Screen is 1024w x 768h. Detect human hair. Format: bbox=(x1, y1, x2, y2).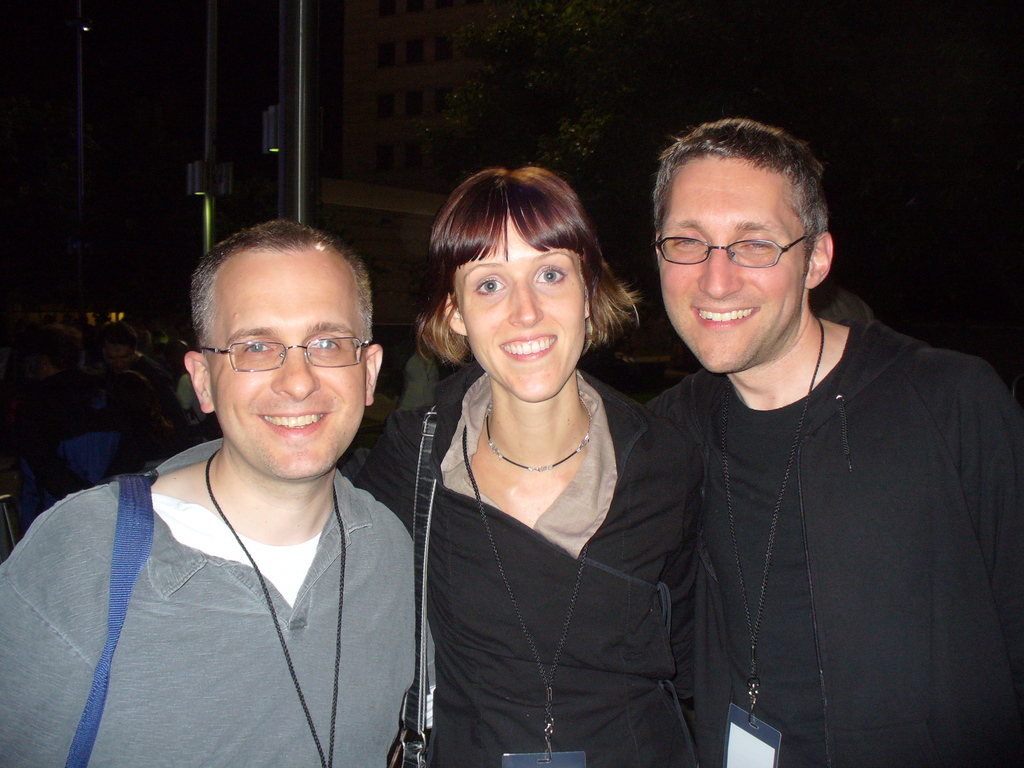
bbox=(657, 114, 829, 281).
